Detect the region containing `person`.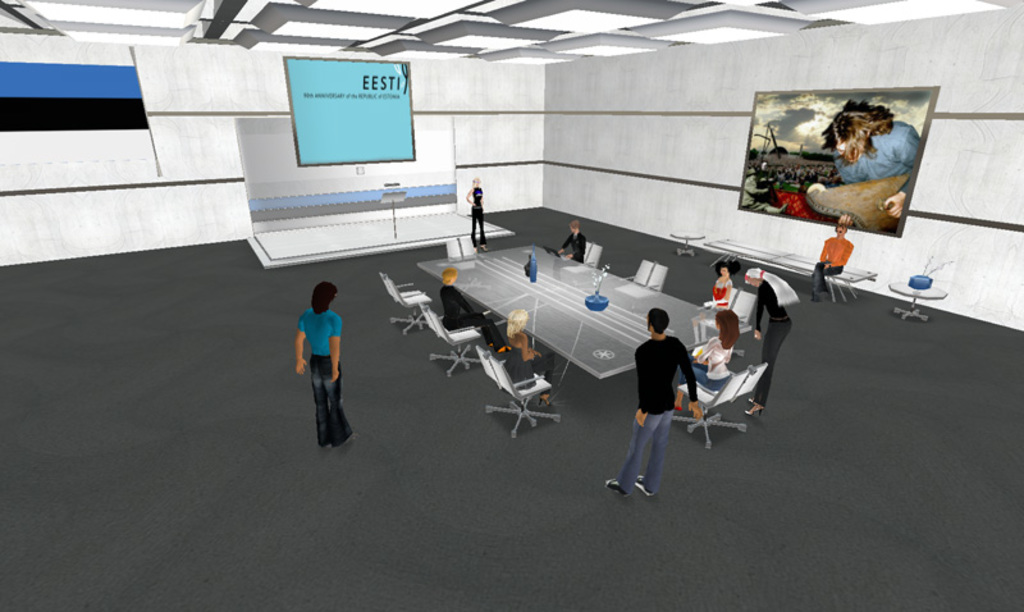
{"x1": 800, "y1": 213, "x2": 856, "y2": 306}.
